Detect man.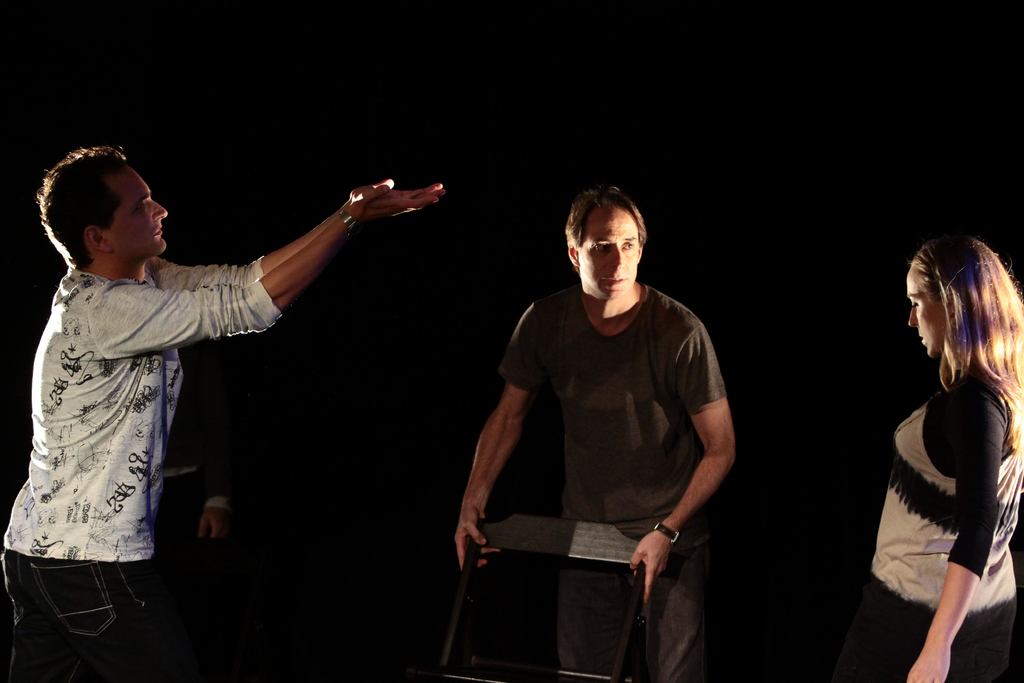
Detected at l=459, t=176, r=746, b=673.
